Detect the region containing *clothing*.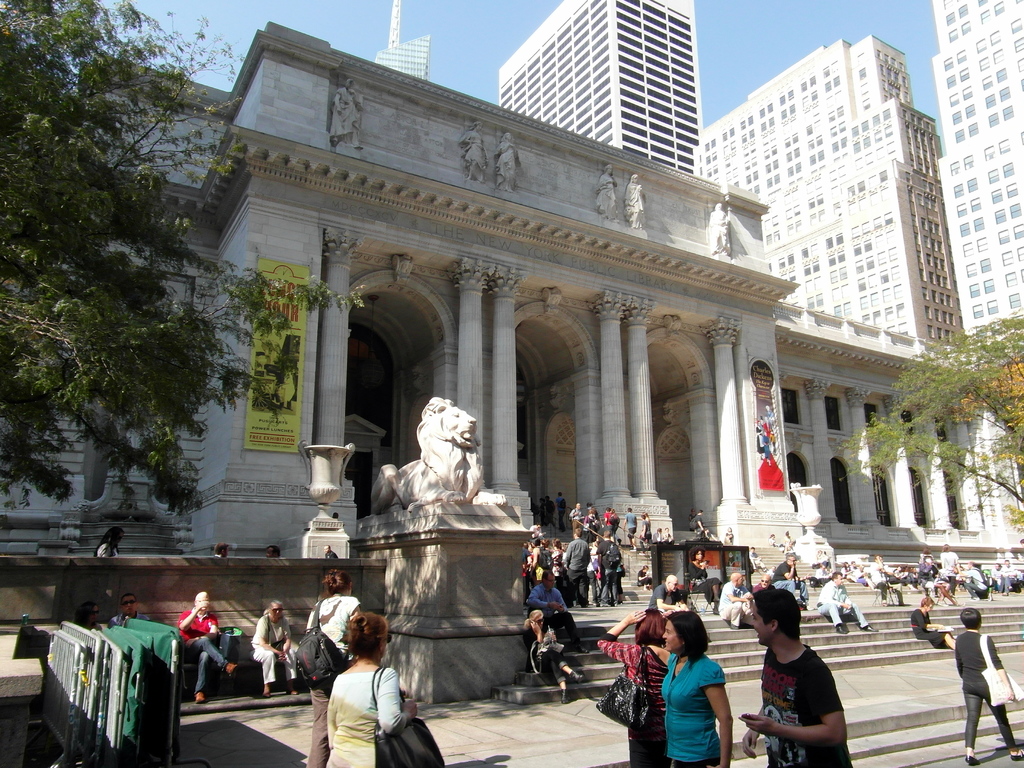
<bbox>538, 506, 545, 531</bbox>.
